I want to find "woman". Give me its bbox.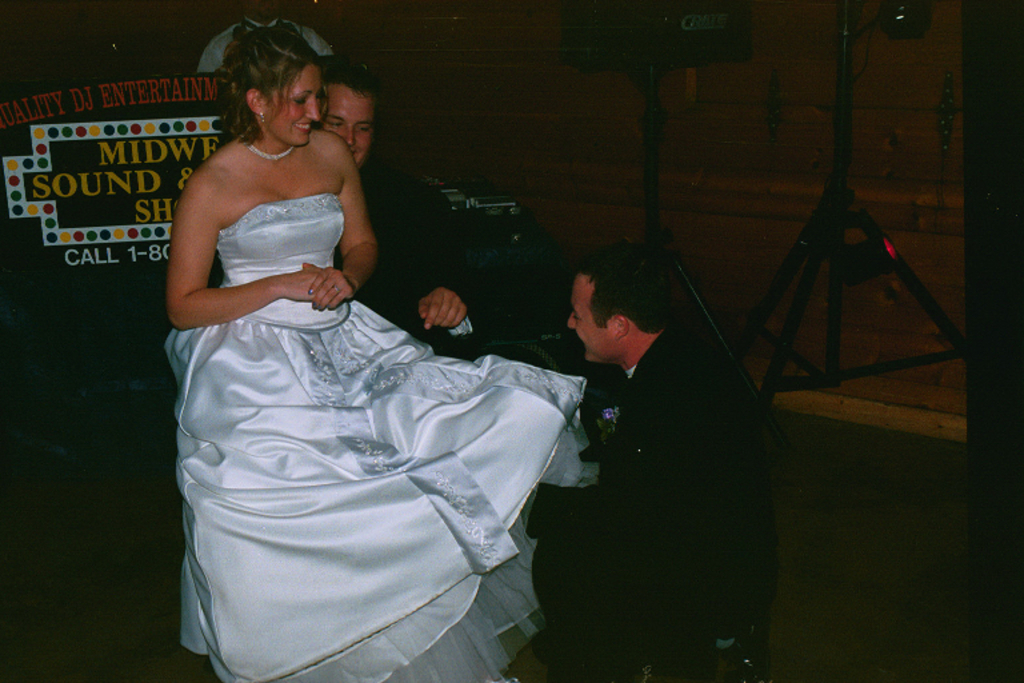
box=[141, 43, 532, 655].
